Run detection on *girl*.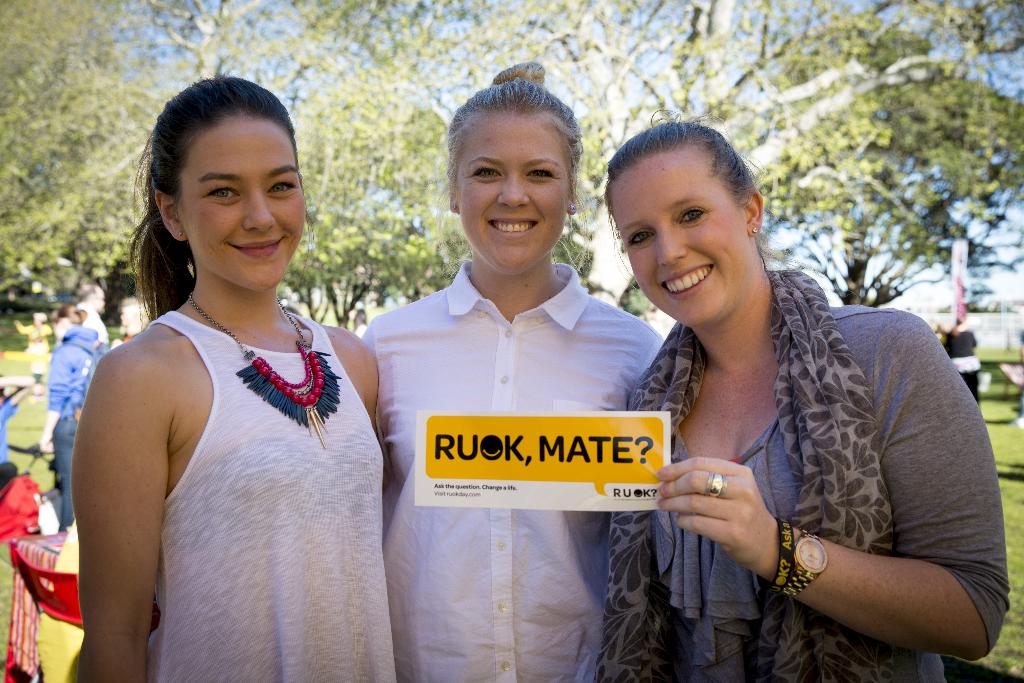
Result: select_region(64, 67, 403, 682).
